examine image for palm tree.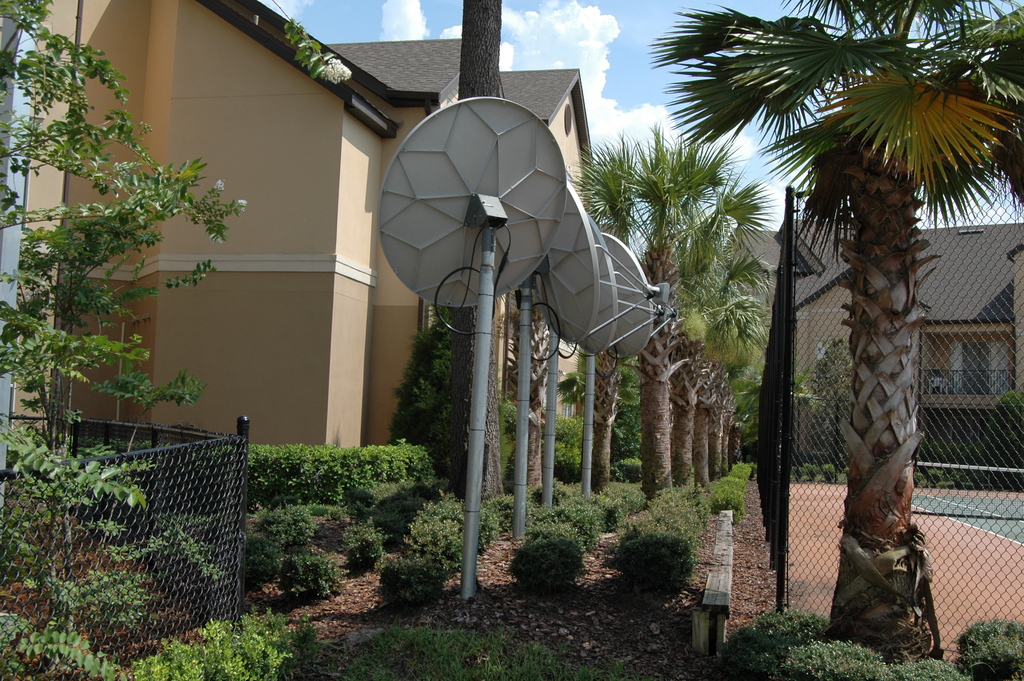
Examination result: 705, 252, 796, 460.
